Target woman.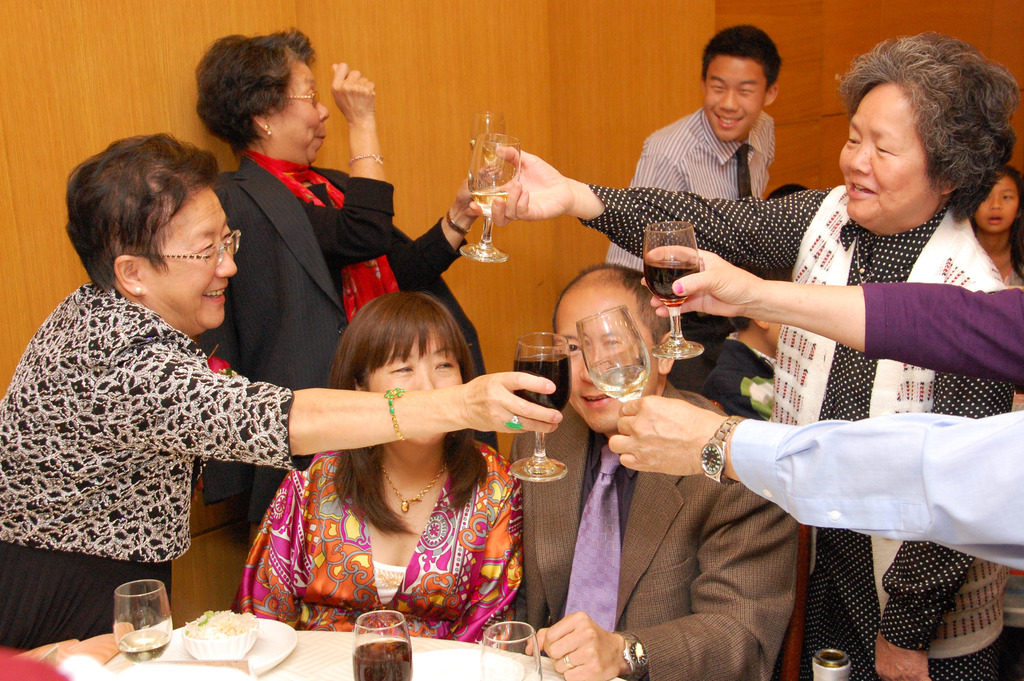
Target region: [left=181, top=25, right=515, bottom=542].
